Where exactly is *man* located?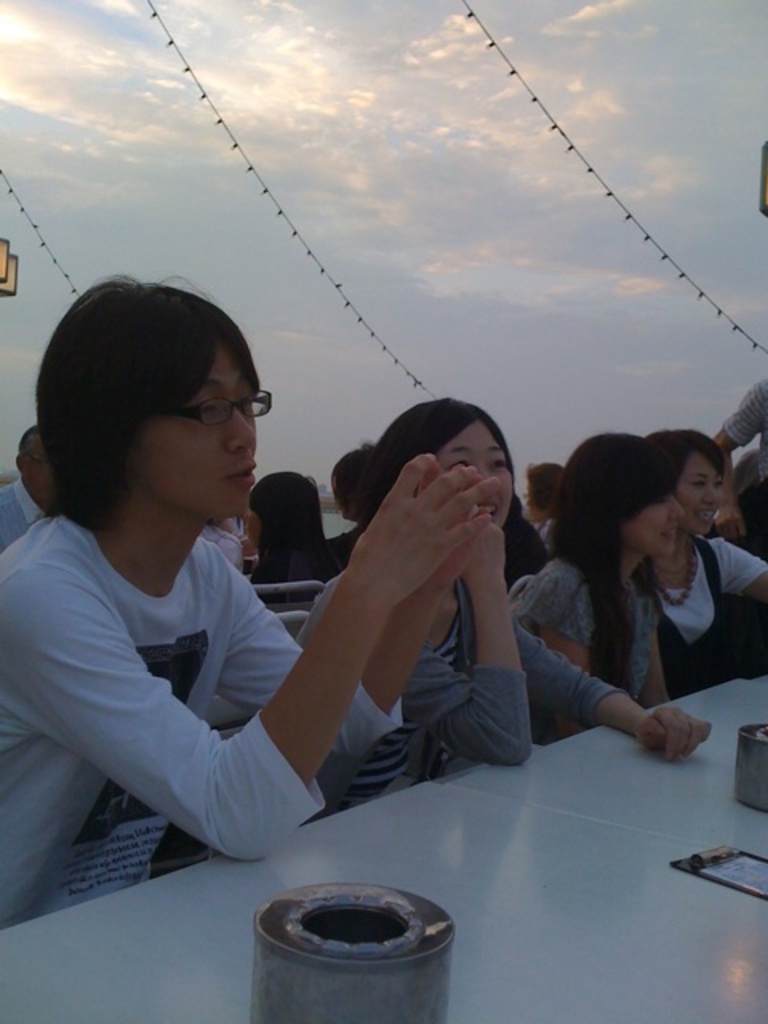
Its bounding box is [712,379,766,550].
